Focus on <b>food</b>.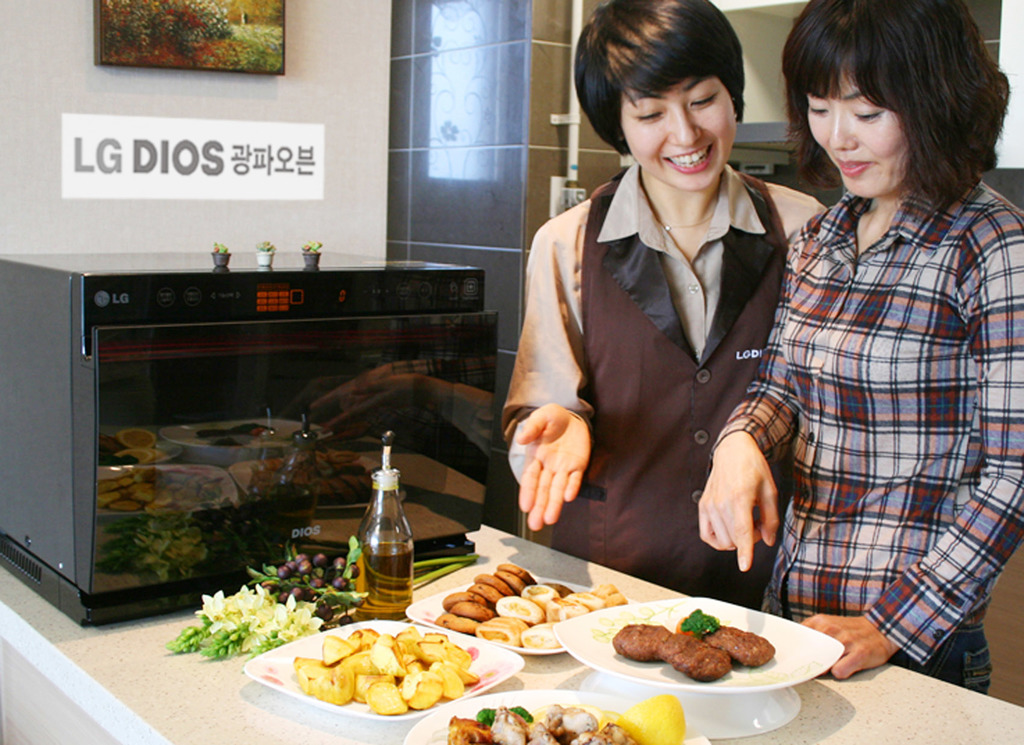
Focused at 445 698 687 744.
